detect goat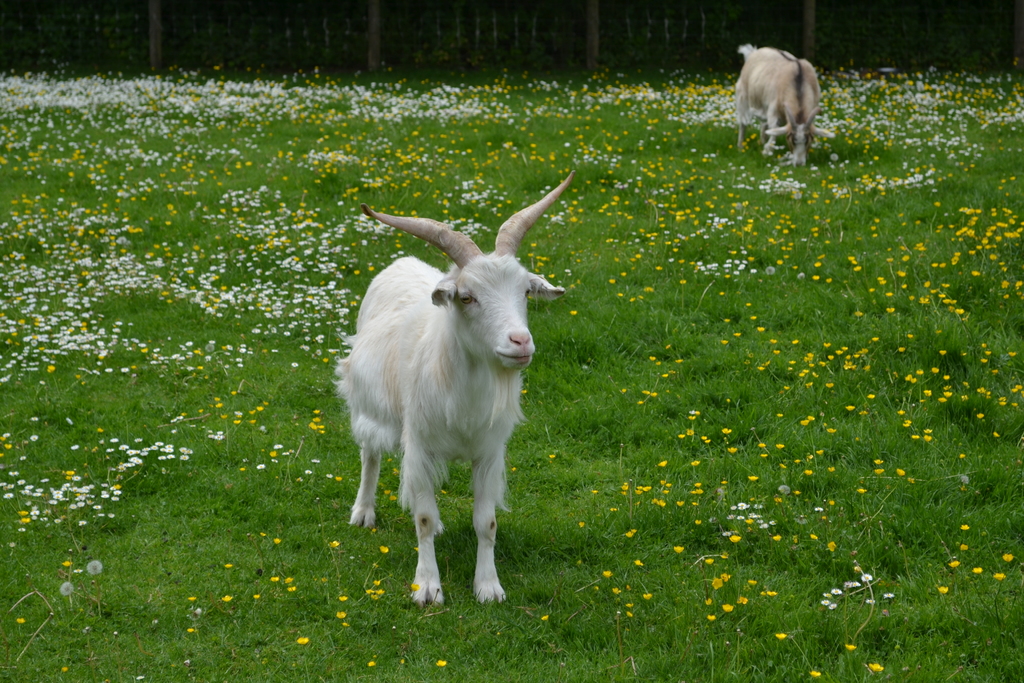
(left=330, top=170, right=582, bottom=610)
